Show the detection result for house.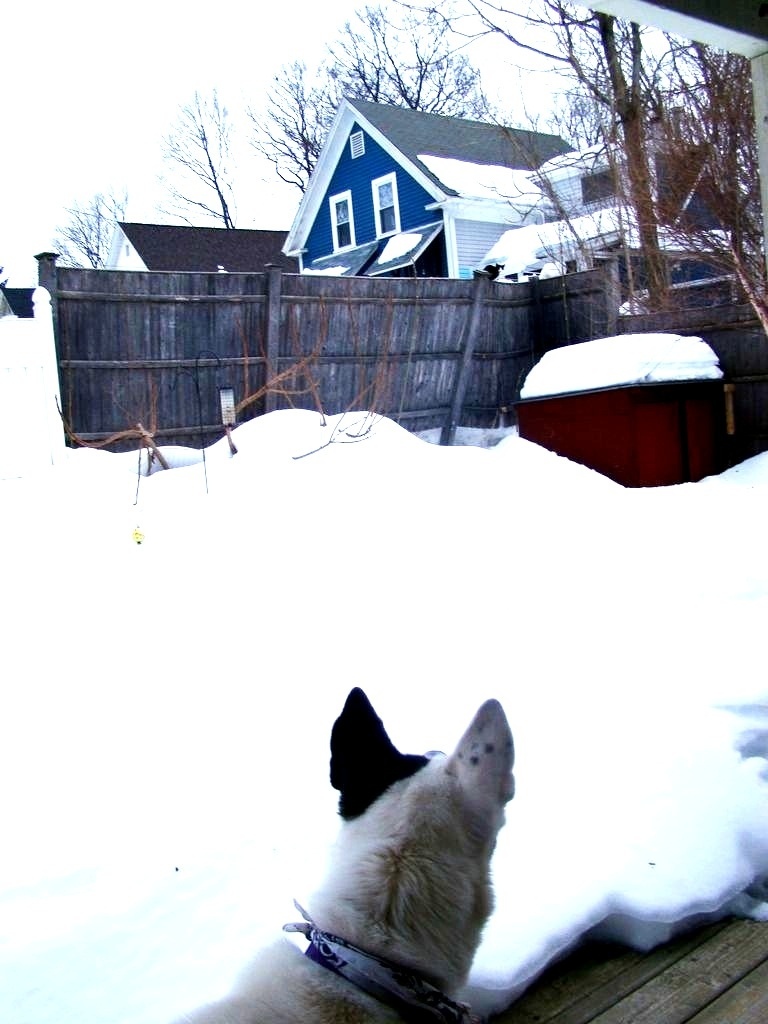
crop(287, 97, 607, 282).
